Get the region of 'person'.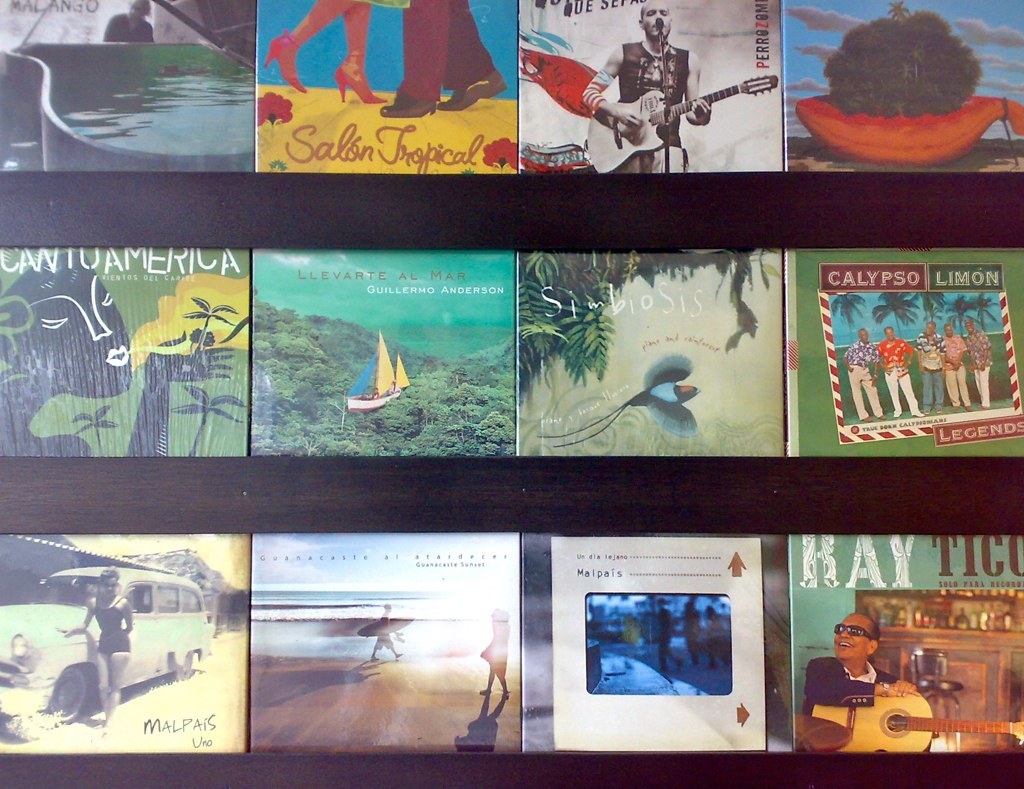
(left=477, top=603, right=513, bottom=703).
